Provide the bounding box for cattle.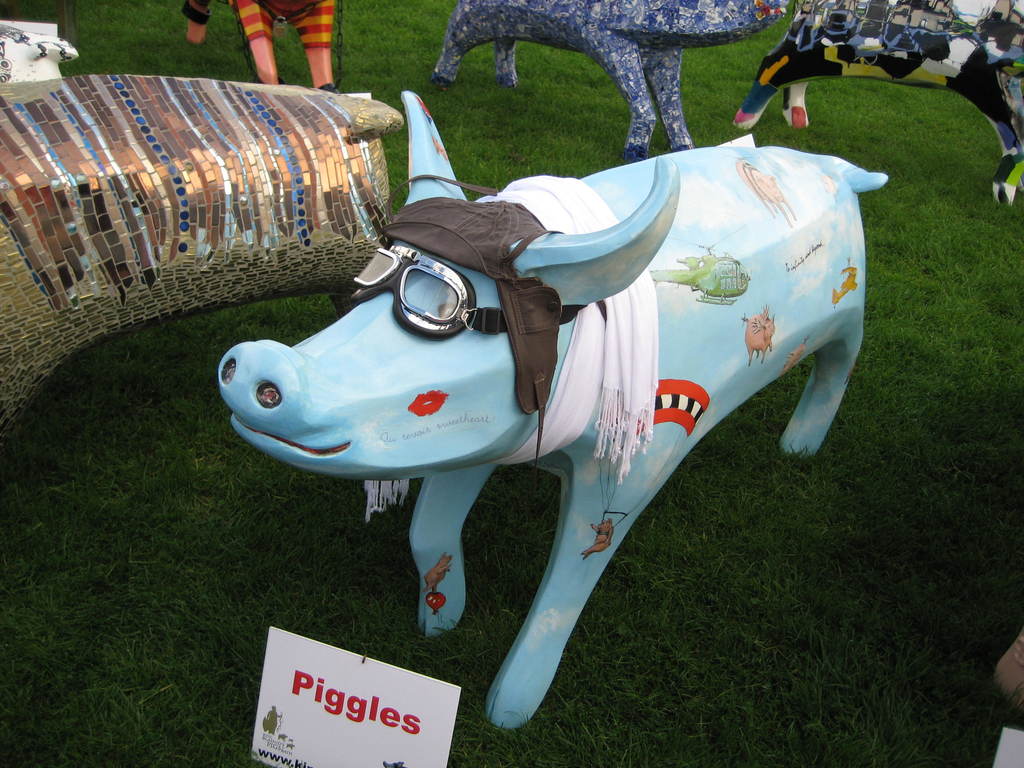
region(732, 0, 1023, 206).
